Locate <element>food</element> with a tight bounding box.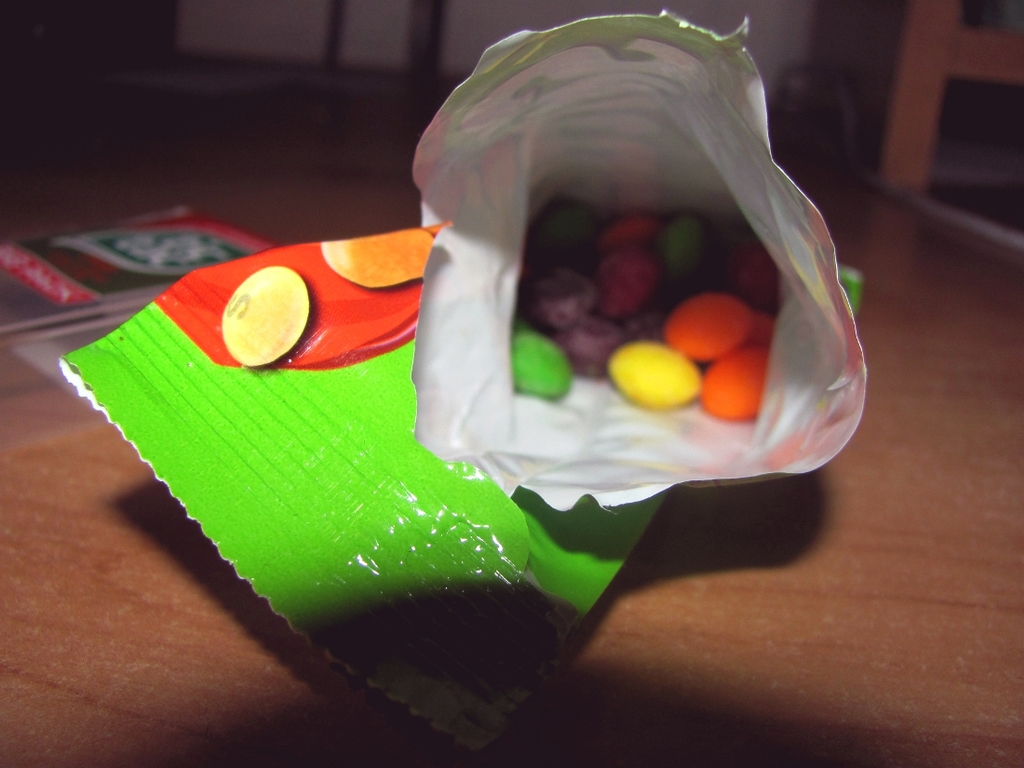
<bbox>222, 264, 314, 370</bbox>.
